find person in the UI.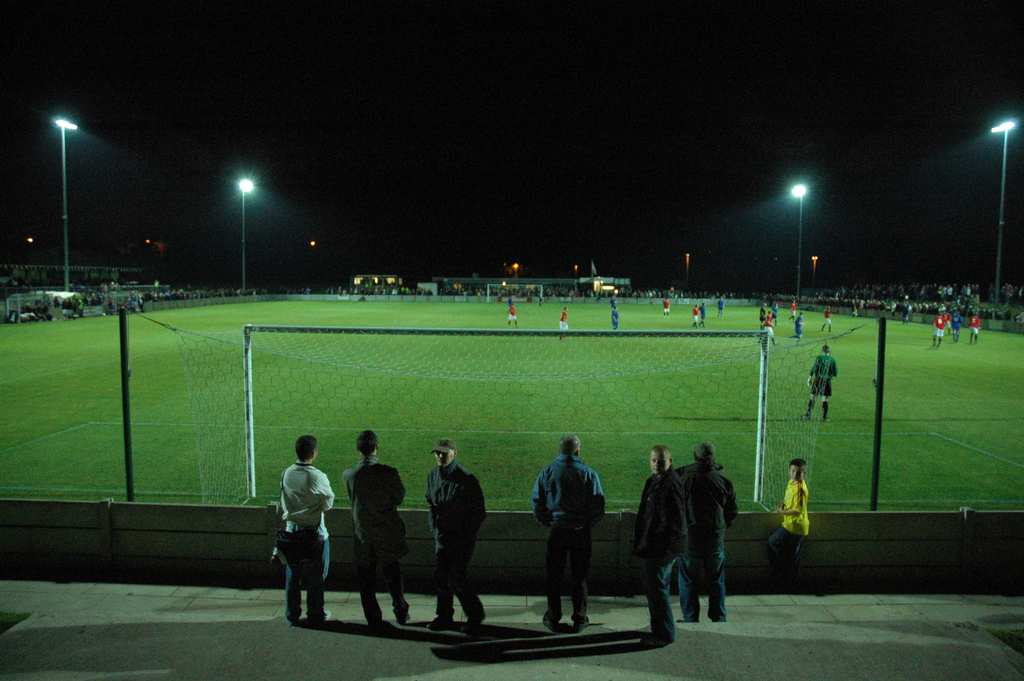
UI element at bbox(426, 439, 484, 630).
